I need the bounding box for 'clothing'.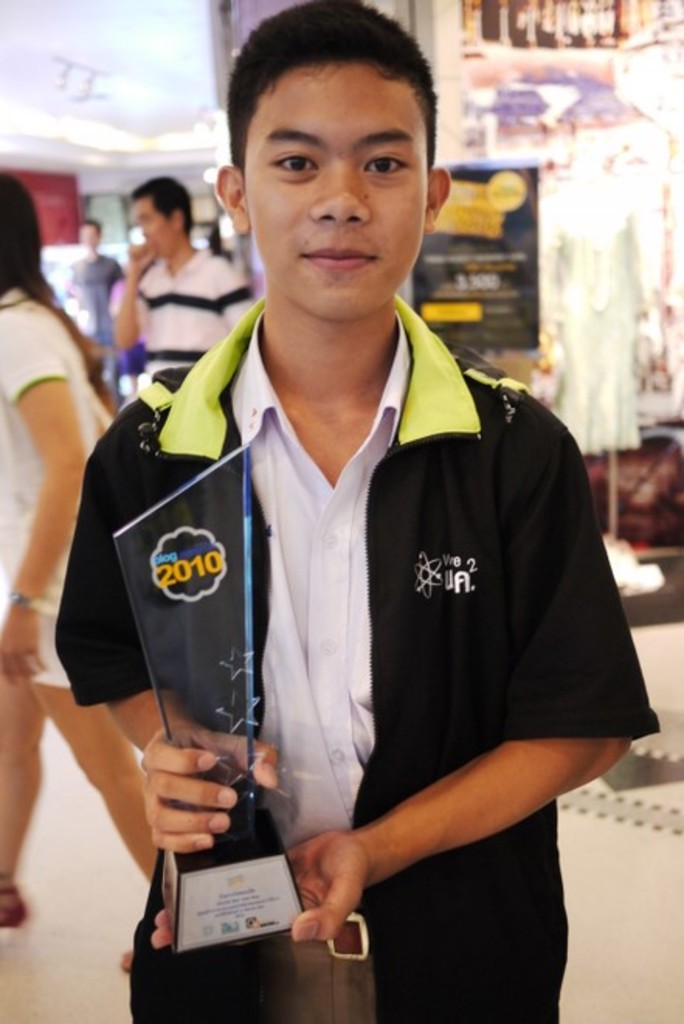
Here it is: {"left": 121, "top": 234, "right": 257, "bottom": 388}.
